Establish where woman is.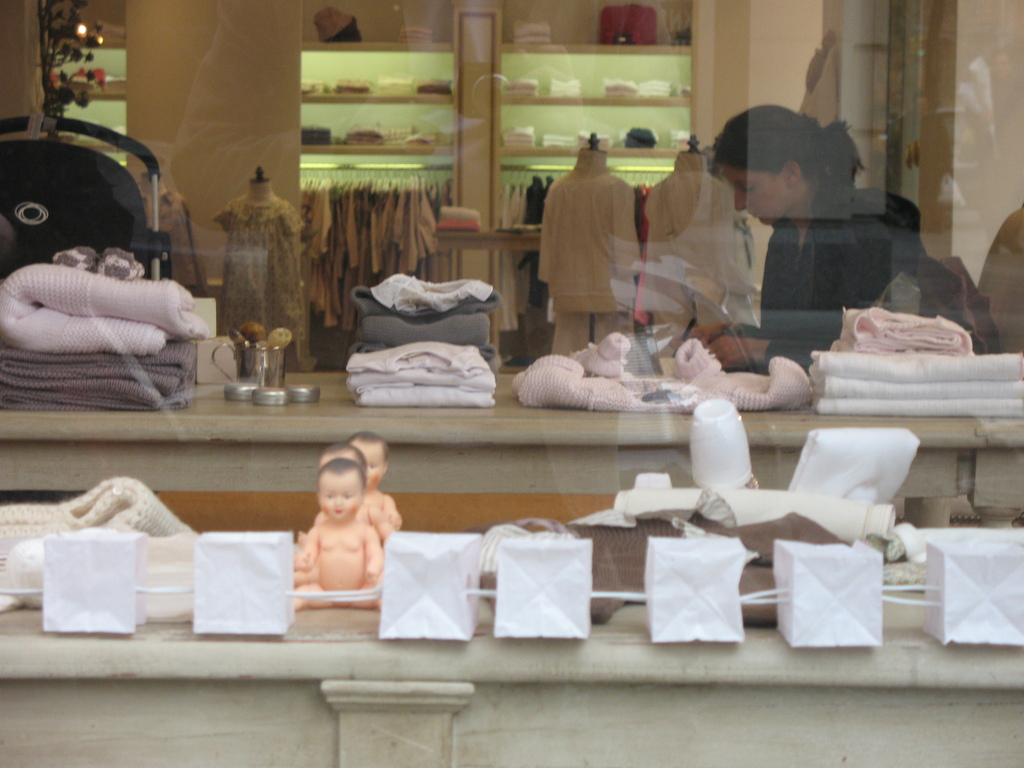
Established at Rect(688, 100, 1000, 376).
